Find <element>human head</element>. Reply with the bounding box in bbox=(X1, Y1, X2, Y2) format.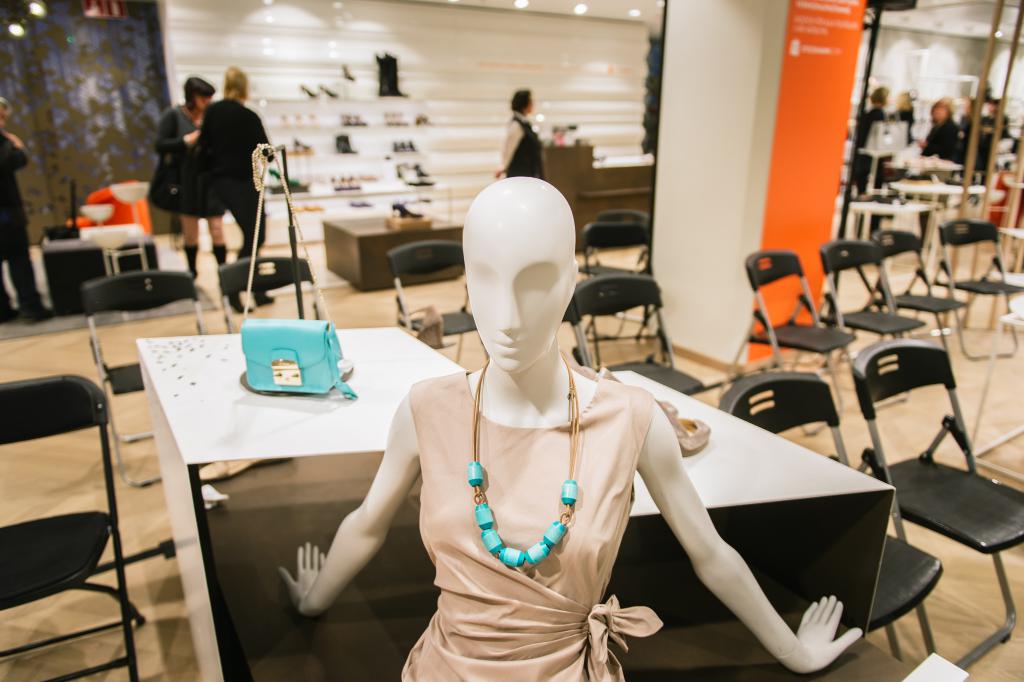
bbox=(223, 70, 248, 100).
